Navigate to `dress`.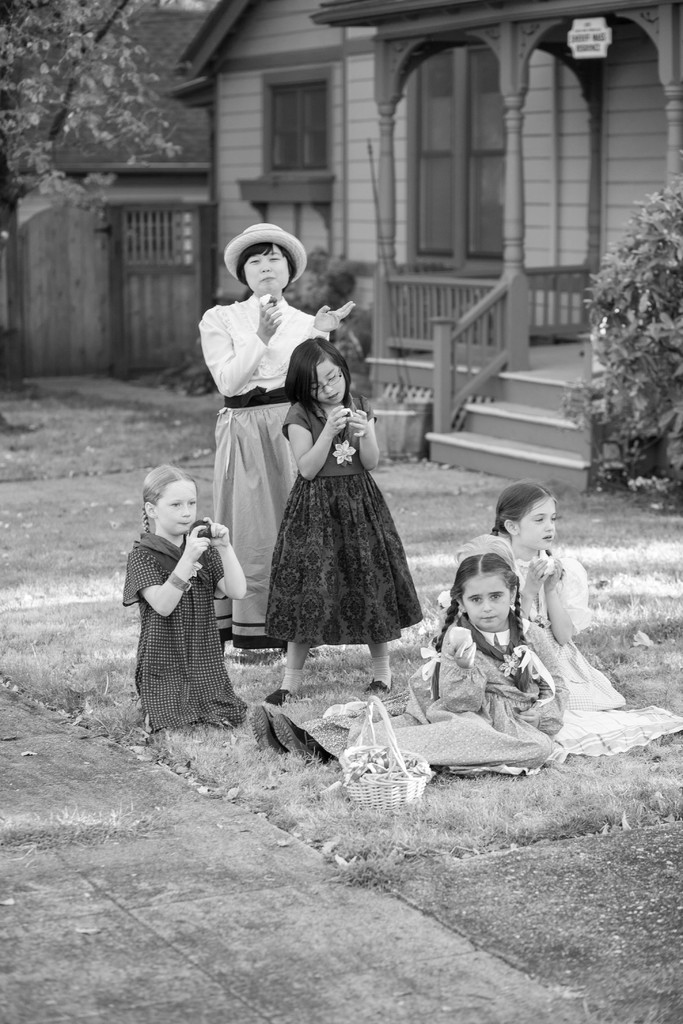
Navigation target: crop(122, 529, 244, 730).
